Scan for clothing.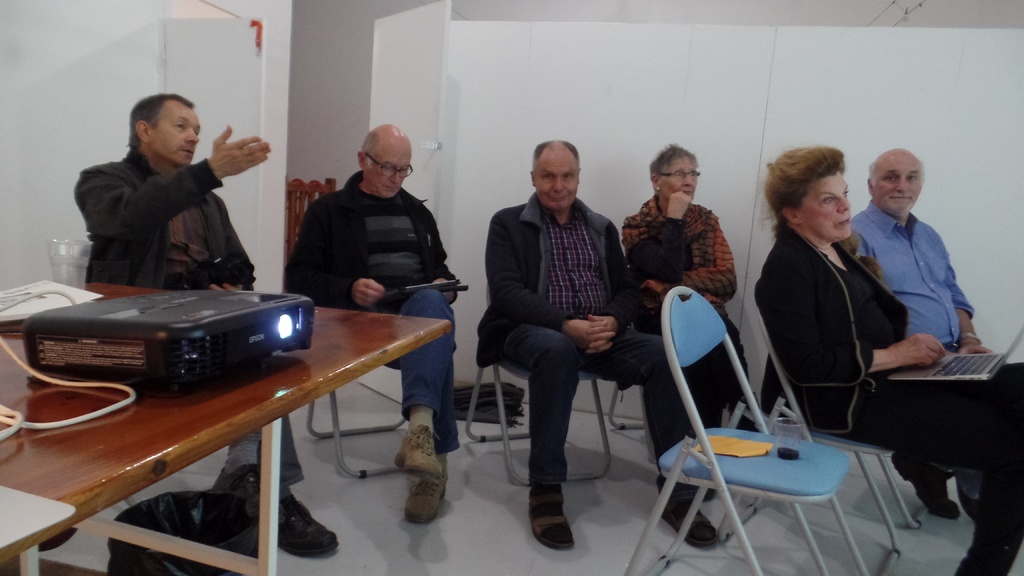
Scan result: [623,188,739,436].
